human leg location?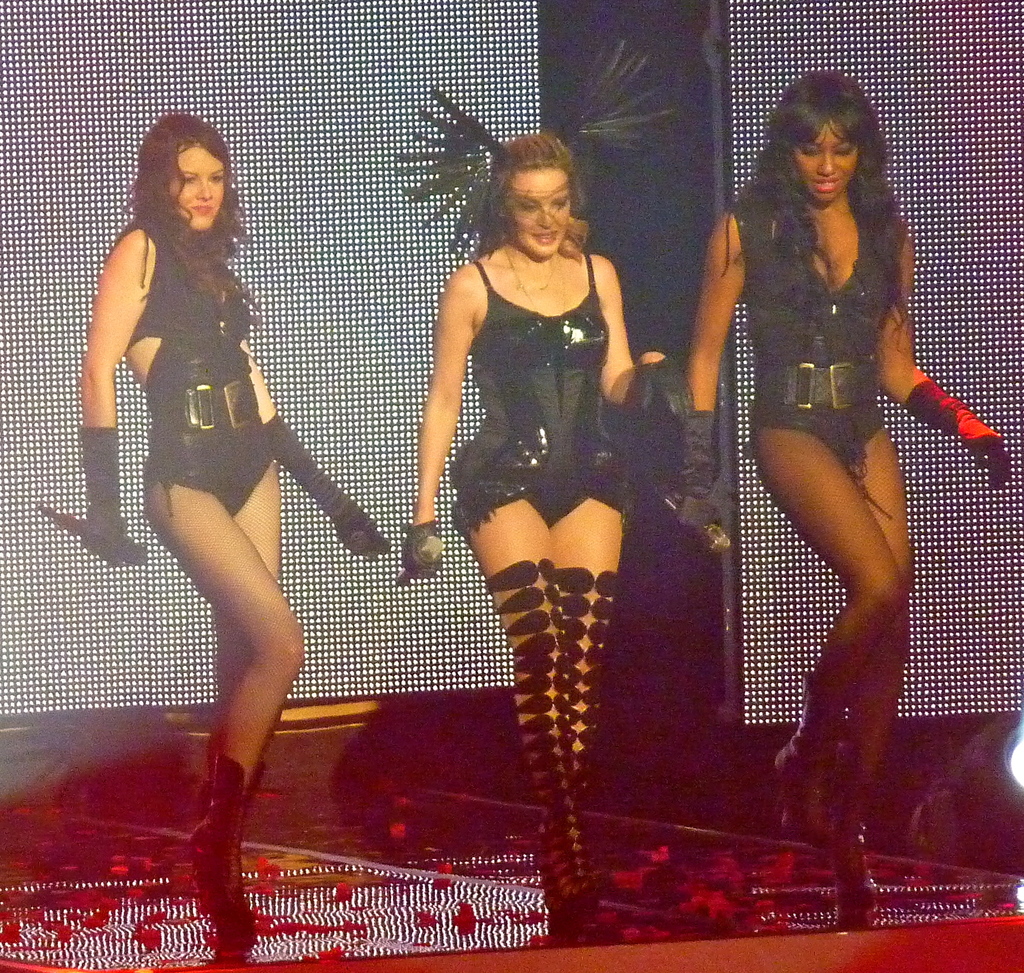
(left=550, top=489, right=625, bottom=819)
